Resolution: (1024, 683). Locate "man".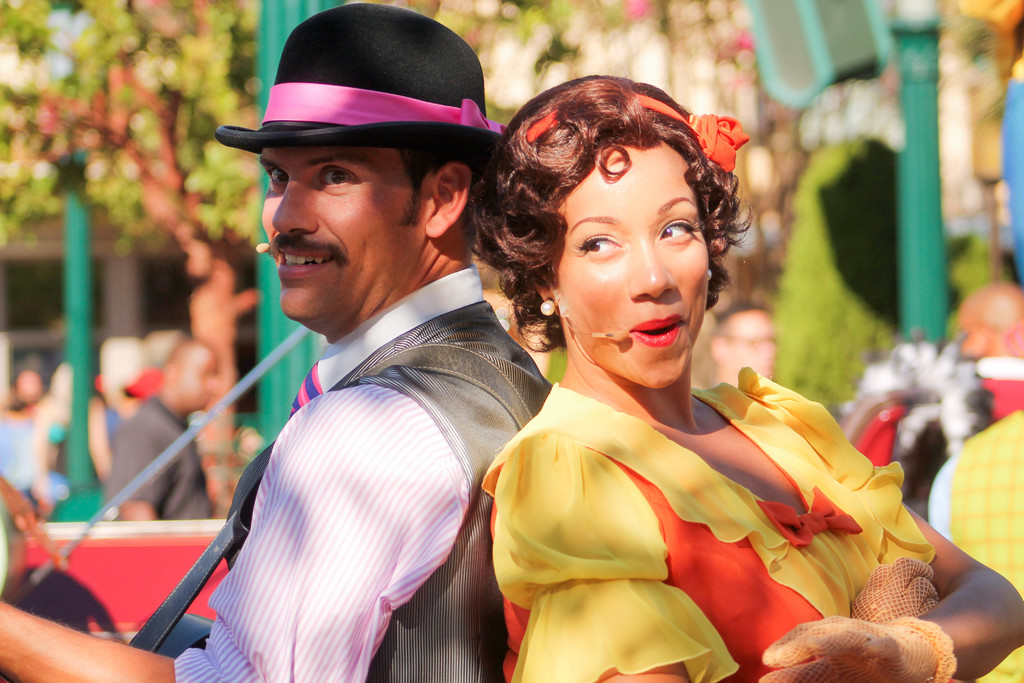
(left=106, top=342, right=221, bottom=518).
